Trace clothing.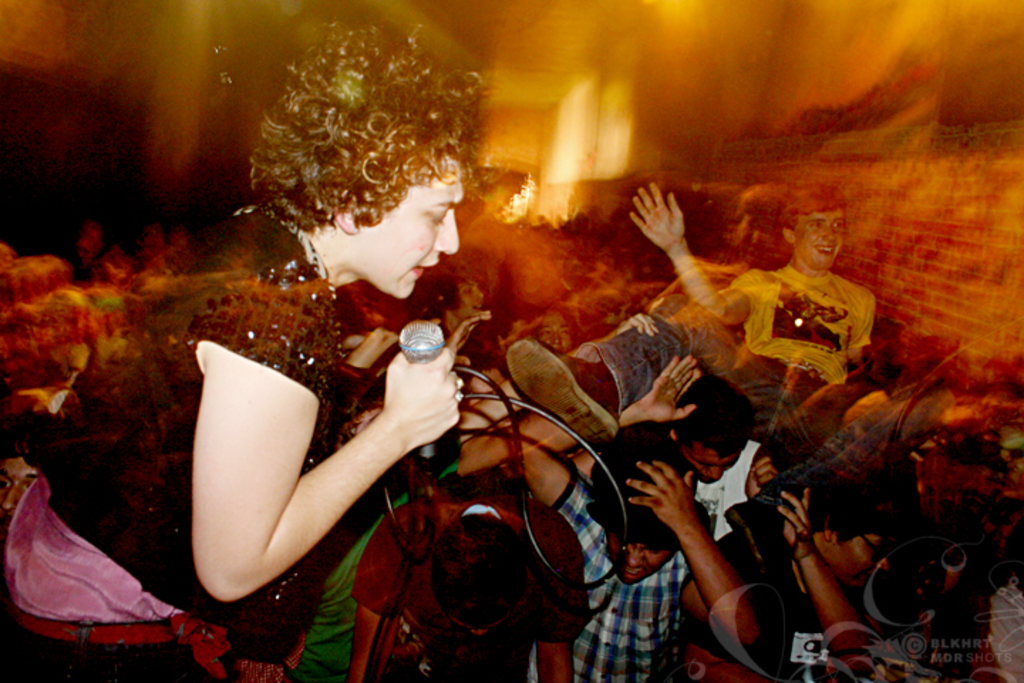
Traced to [690, 421, 772, 546].
